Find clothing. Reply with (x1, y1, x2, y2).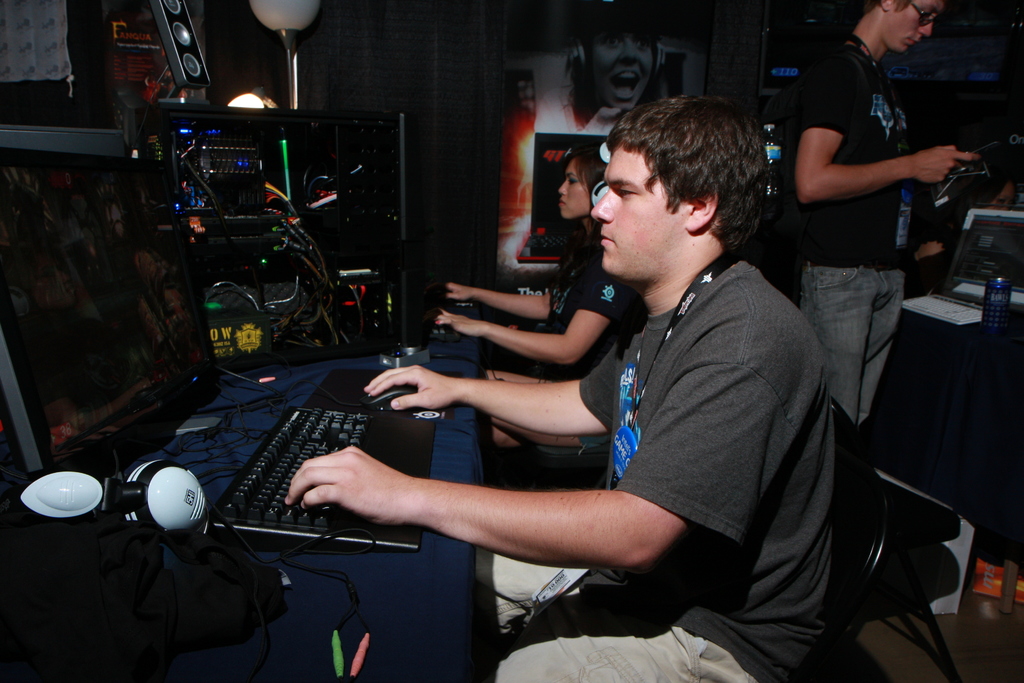
(550, 238, 640, 378).
